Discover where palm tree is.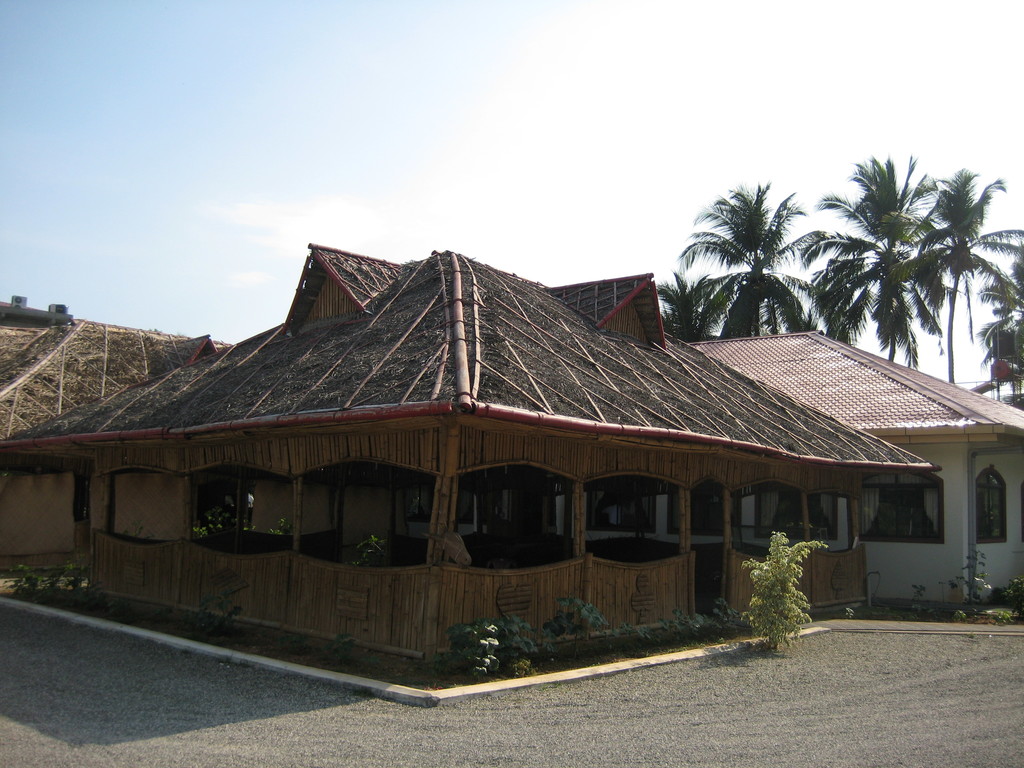
Discovered at [659, 188, 806, 354].
